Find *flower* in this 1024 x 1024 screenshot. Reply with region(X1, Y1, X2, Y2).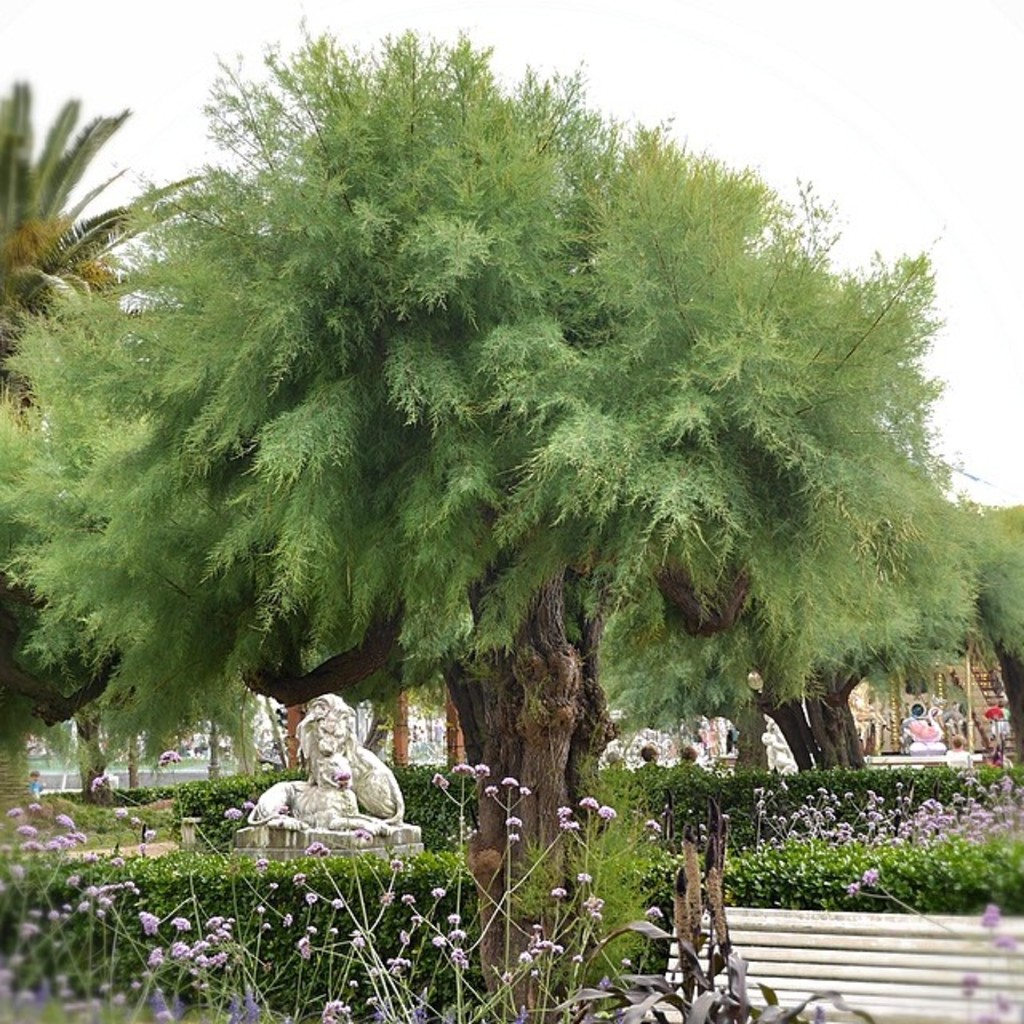
region(512, 1002, 528, 1022).
